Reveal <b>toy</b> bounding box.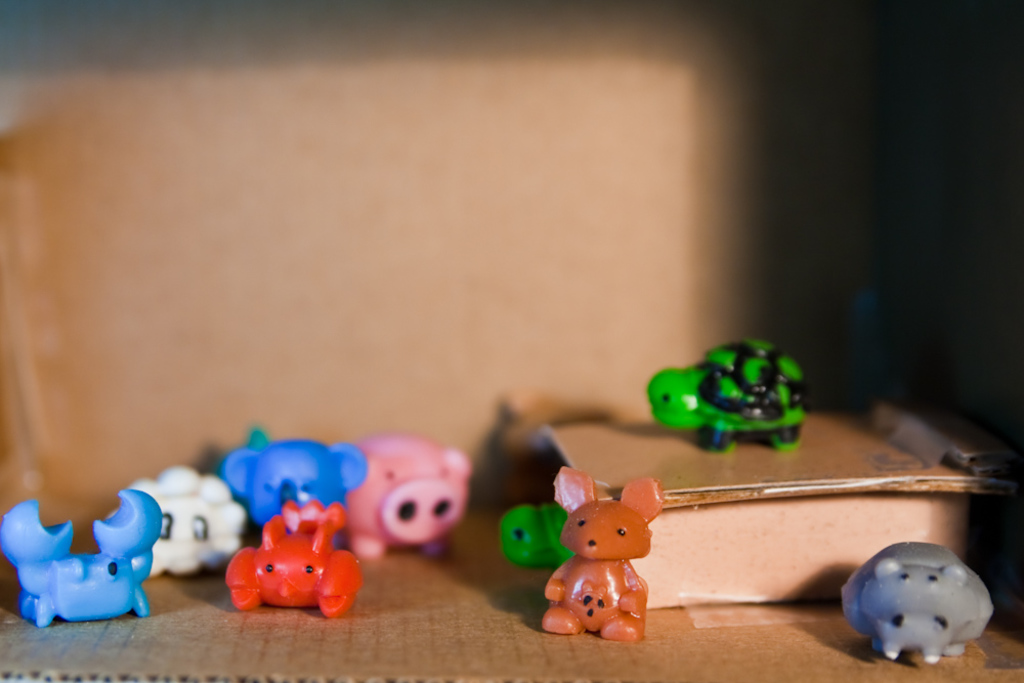
Revealed: bbox=[647, 335, 807, 464].
